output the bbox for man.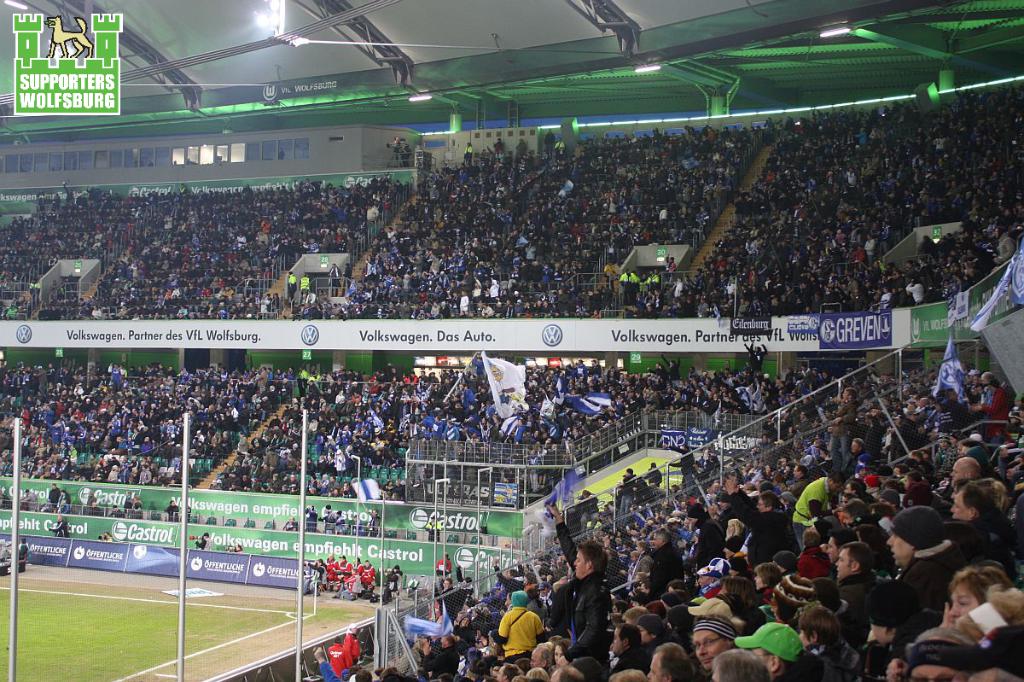
[645,641,693,681].
